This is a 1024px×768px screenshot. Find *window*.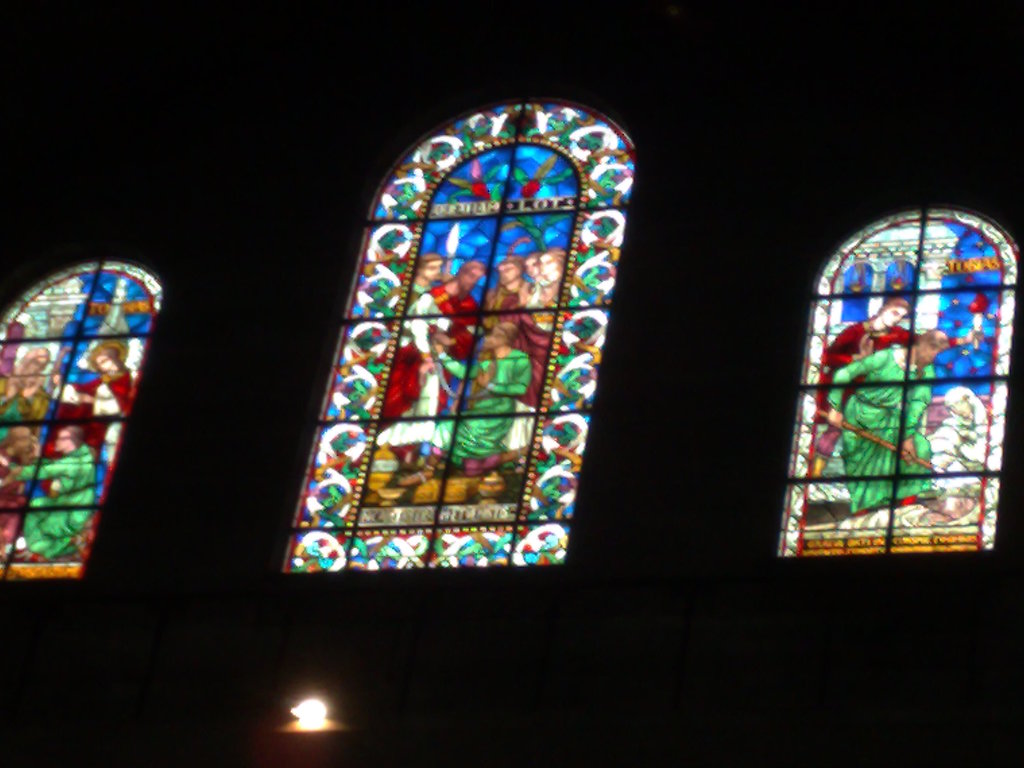
Bounding box: (2, 259, 164, 580).
